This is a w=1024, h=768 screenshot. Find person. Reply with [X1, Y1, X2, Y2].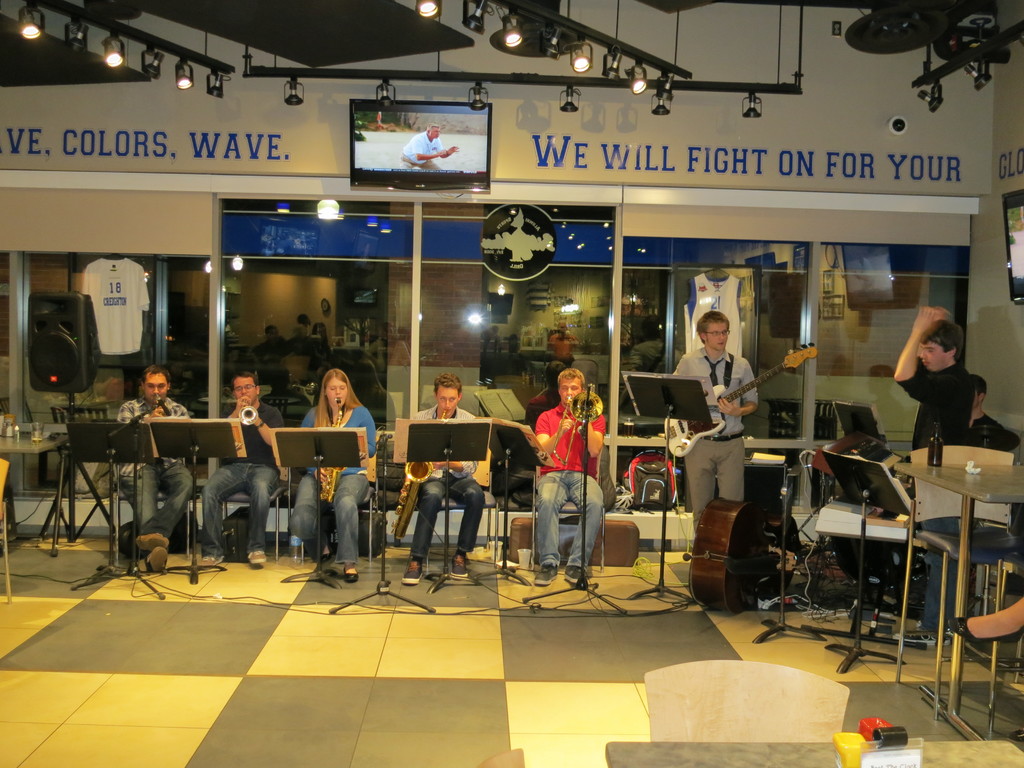
[111, 365, 199, 575].
